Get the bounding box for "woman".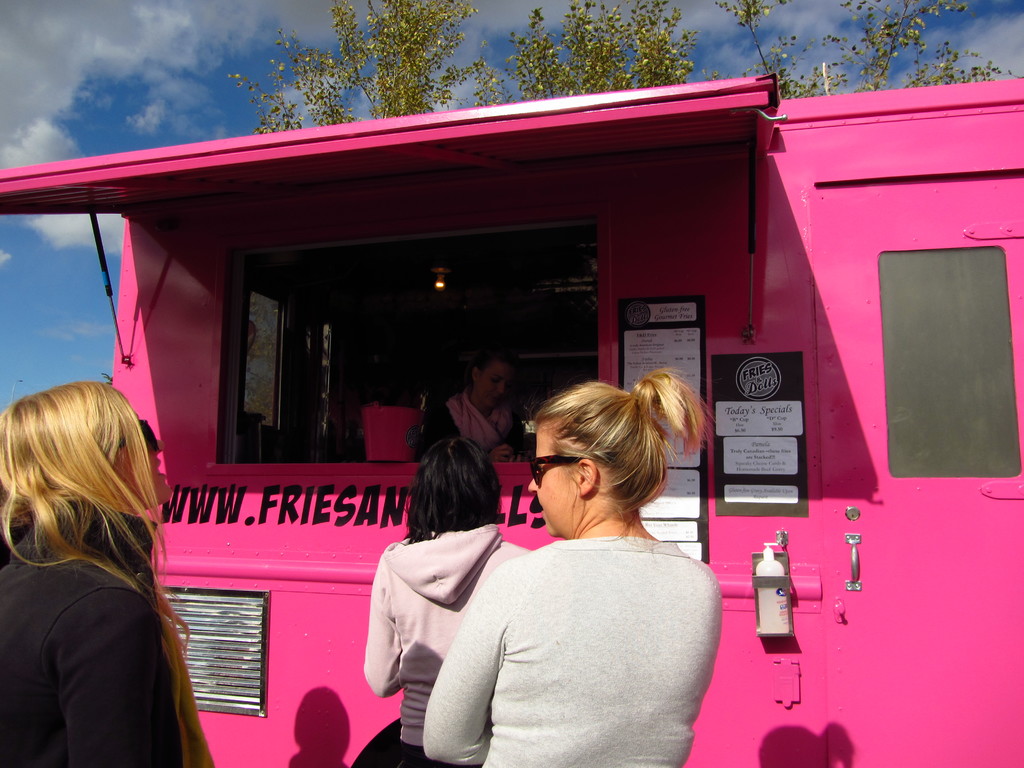
bbox(424, 352, 527, 458).
